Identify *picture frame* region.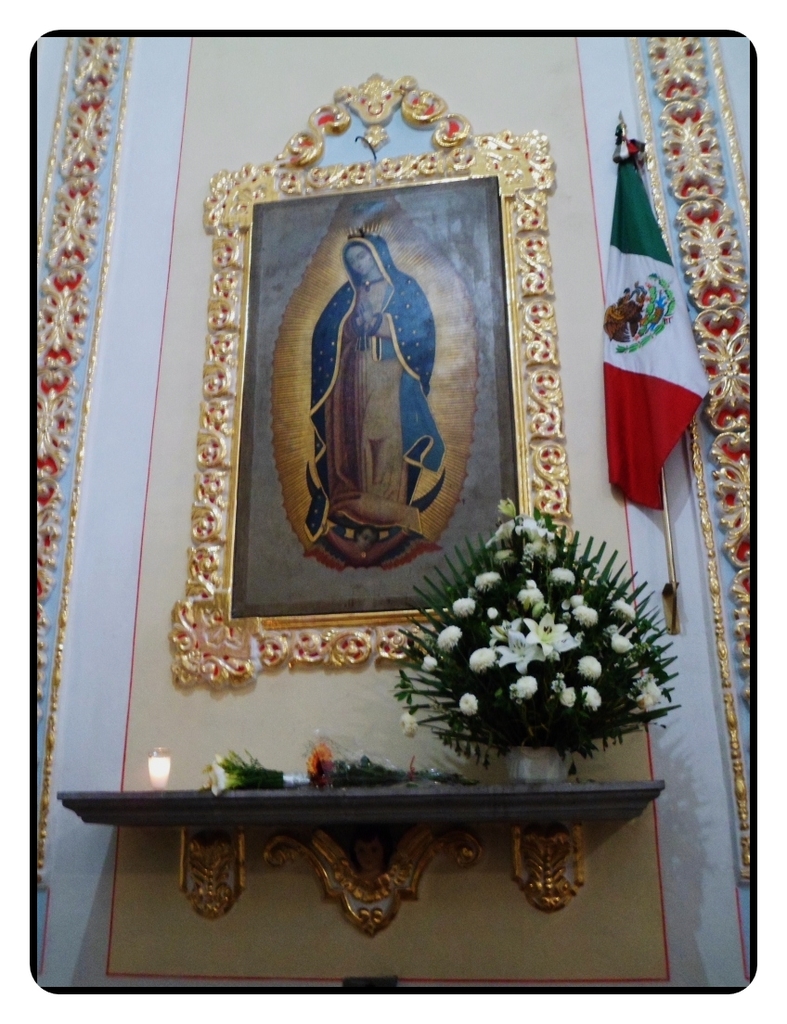
Region: bbox=(199, 119, 568, 649).
